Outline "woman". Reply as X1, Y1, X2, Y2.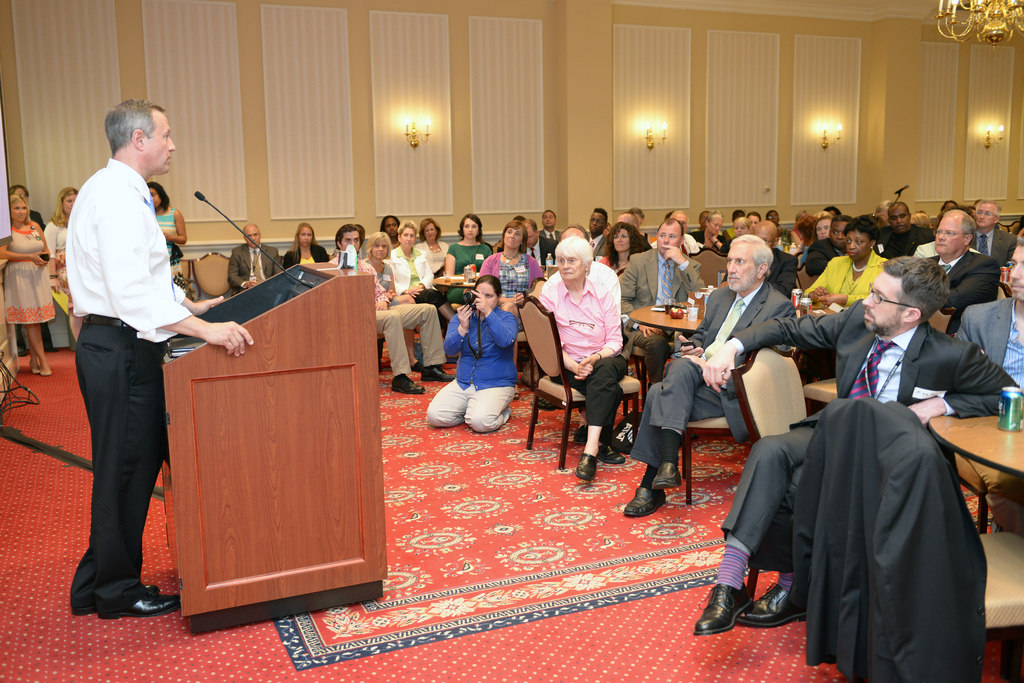
439, 213, 493, 303.
